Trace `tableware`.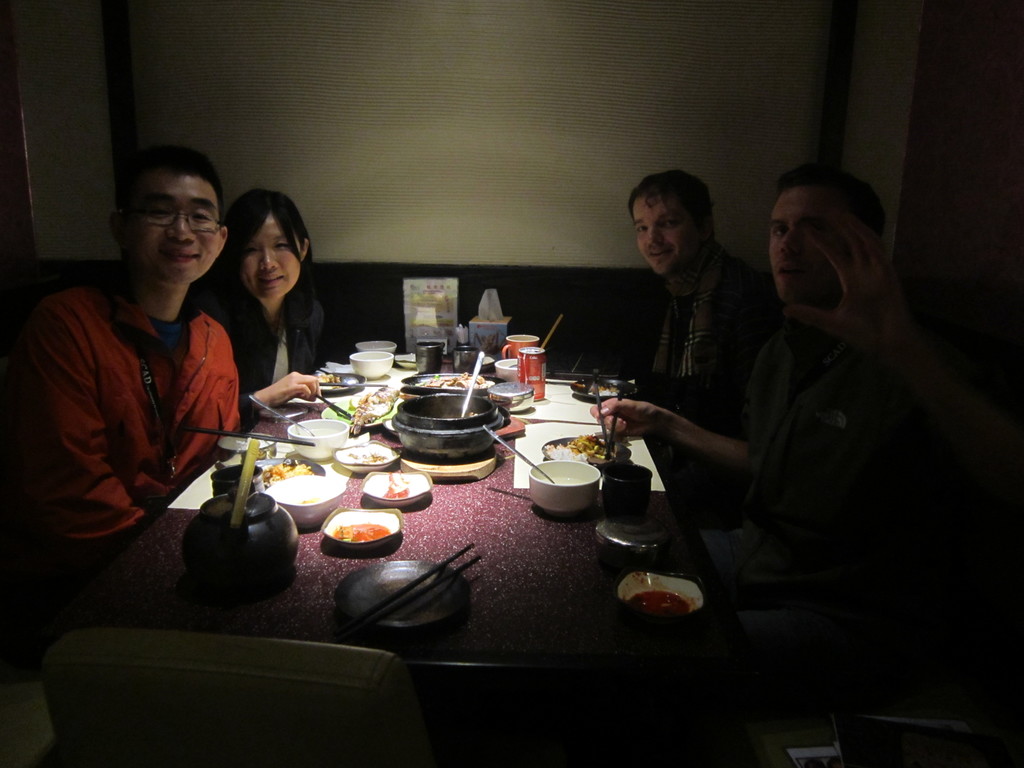
Traced to box=[499, 332, 541, 361].
